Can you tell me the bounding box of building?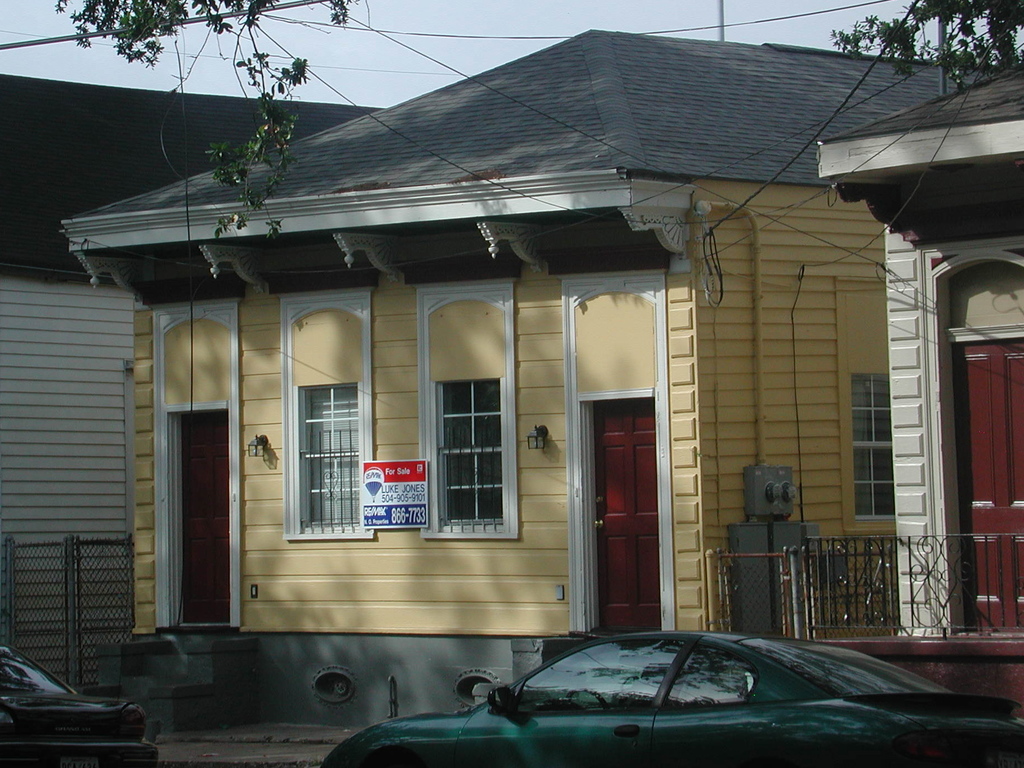
[left=0, top=73, right=385, bottom=717].
